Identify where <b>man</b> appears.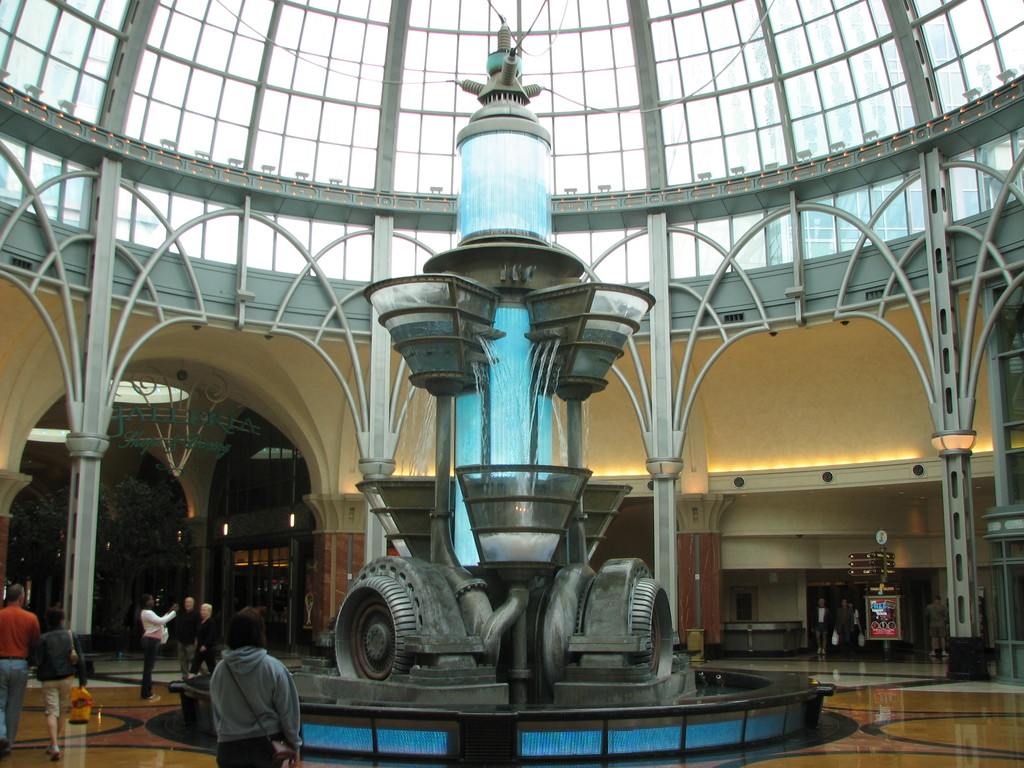
Appears at locate(176, 596, 212, 681).
